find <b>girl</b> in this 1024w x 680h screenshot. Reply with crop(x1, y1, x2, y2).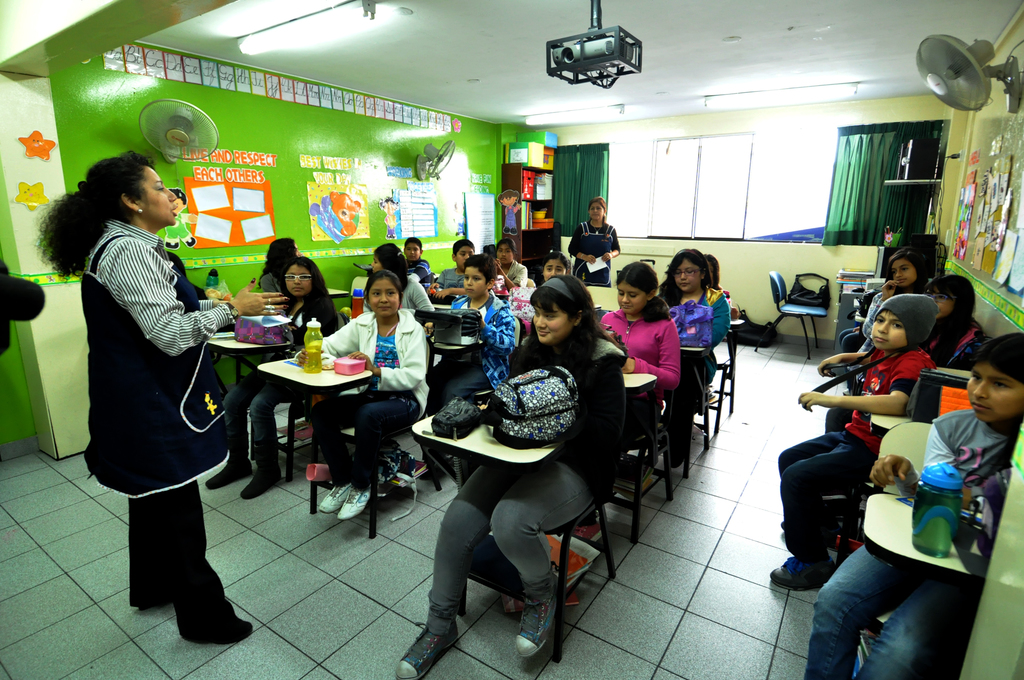
crop(362, 242, 431, 313).
